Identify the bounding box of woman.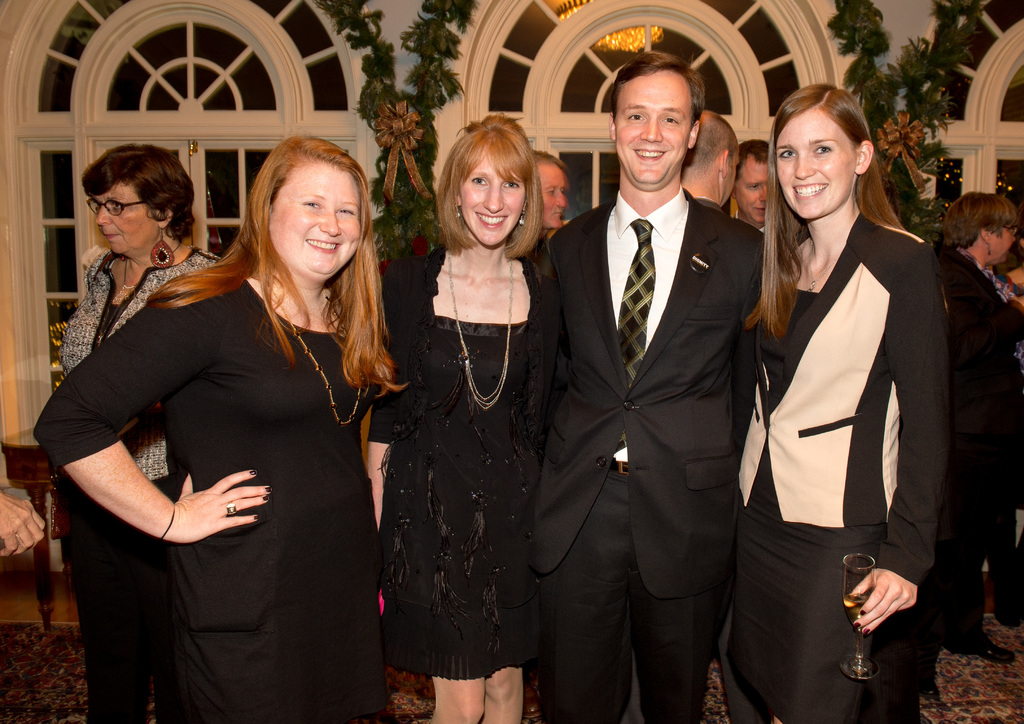
crop(715, 82, 950, 723).
